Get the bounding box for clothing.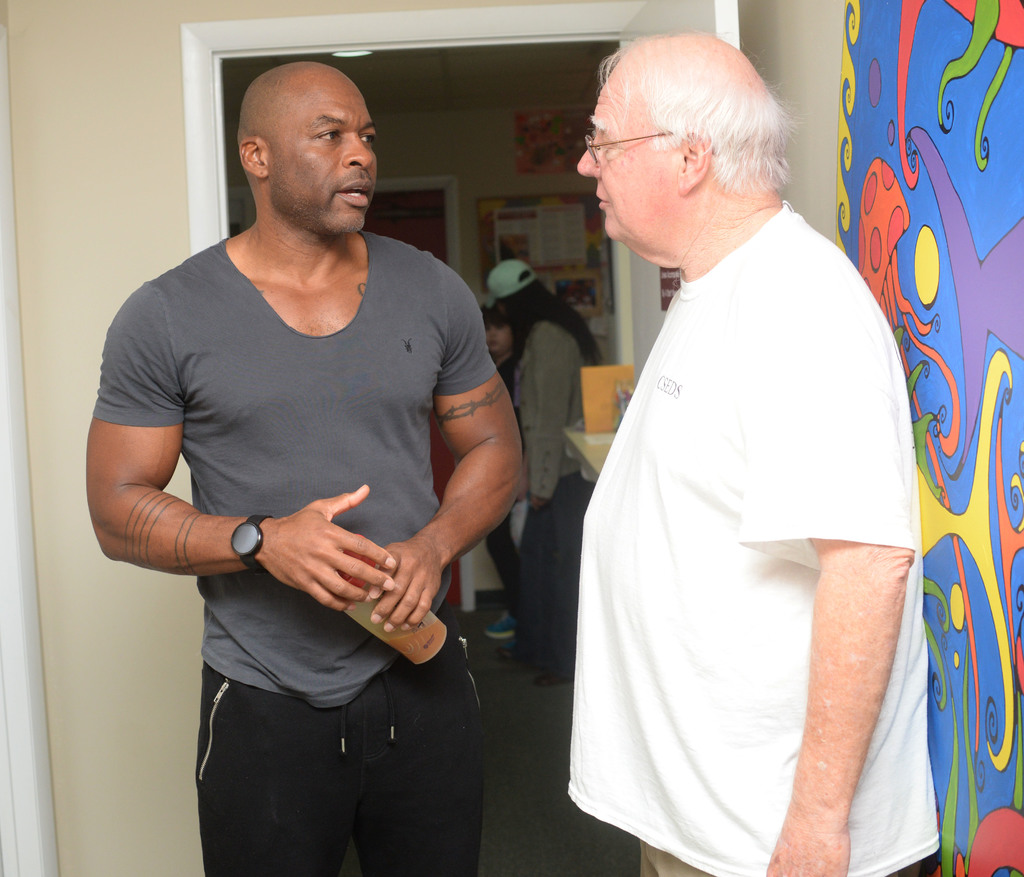
[left=541, top=162, right=890, bottom=848].
